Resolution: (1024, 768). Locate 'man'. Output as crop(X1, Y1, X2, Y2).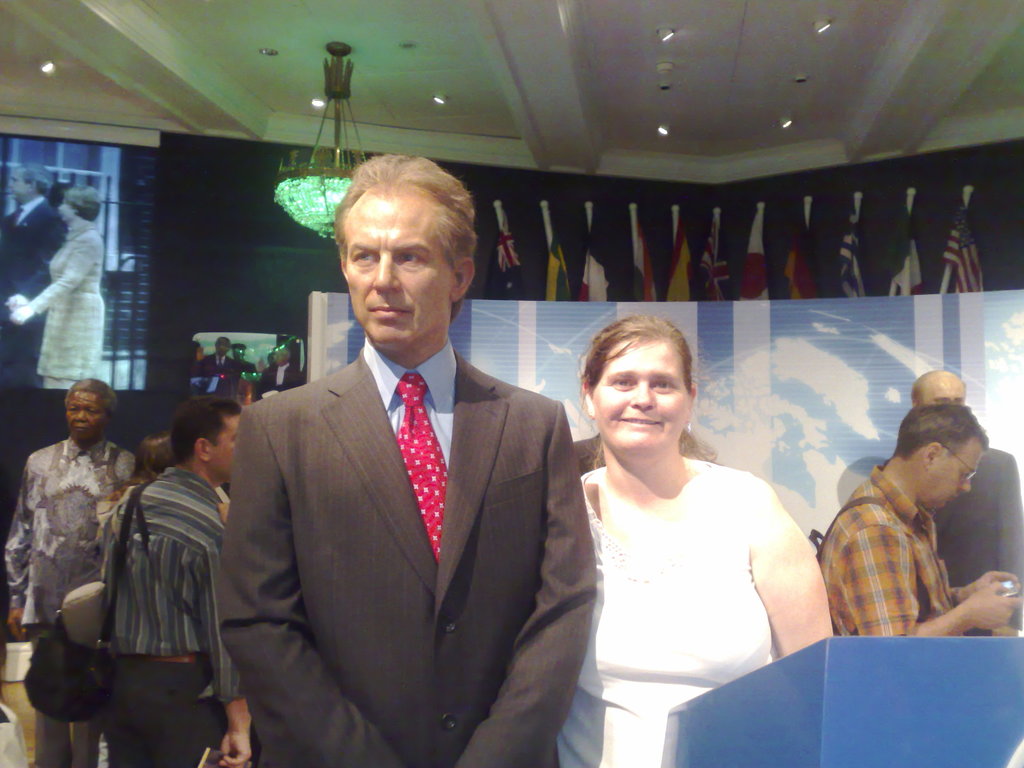
crop(102, 401, 255, 767).
